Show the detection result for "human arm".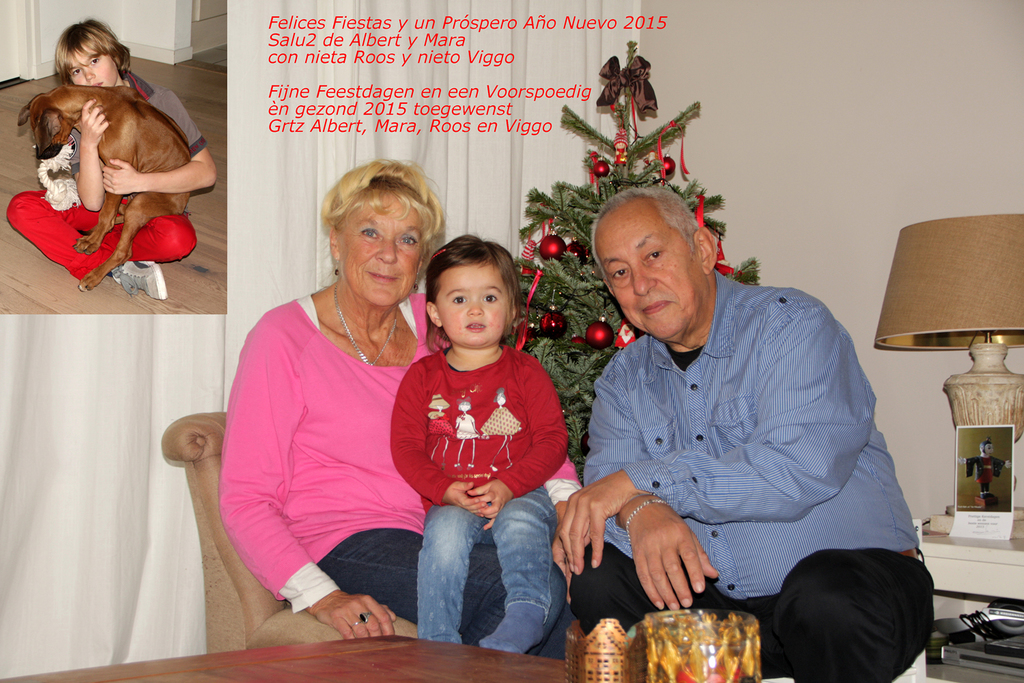
<region>383, 350, 496, 531</region>.
